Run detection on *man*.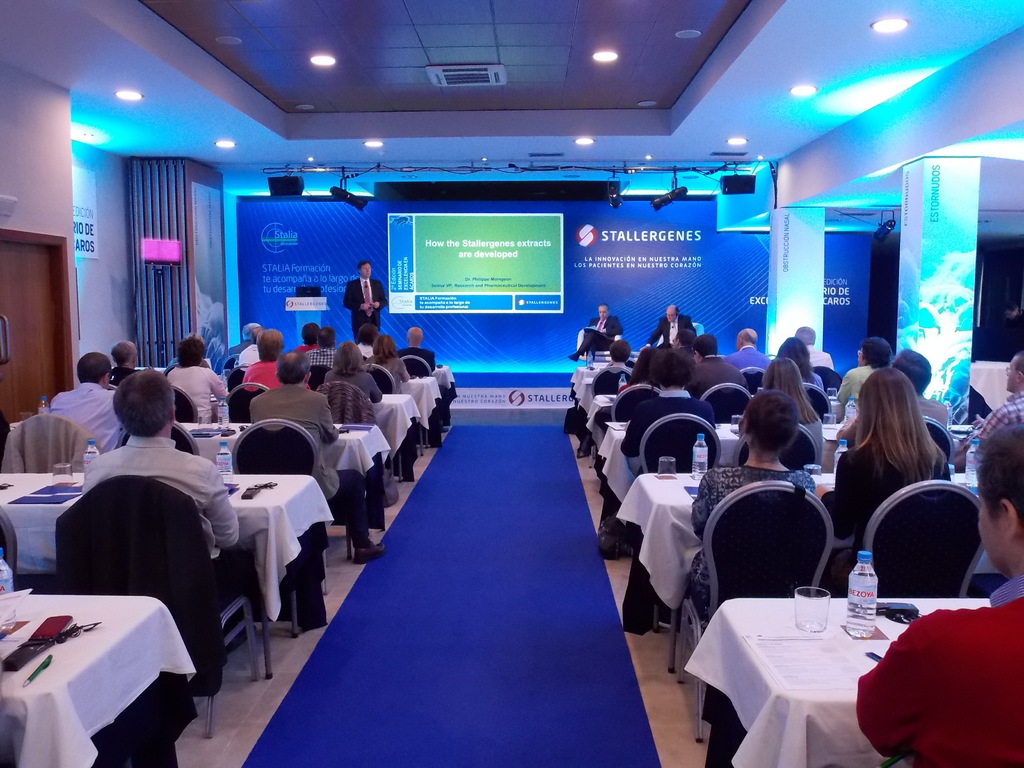
Result: 681 336 744 404.
